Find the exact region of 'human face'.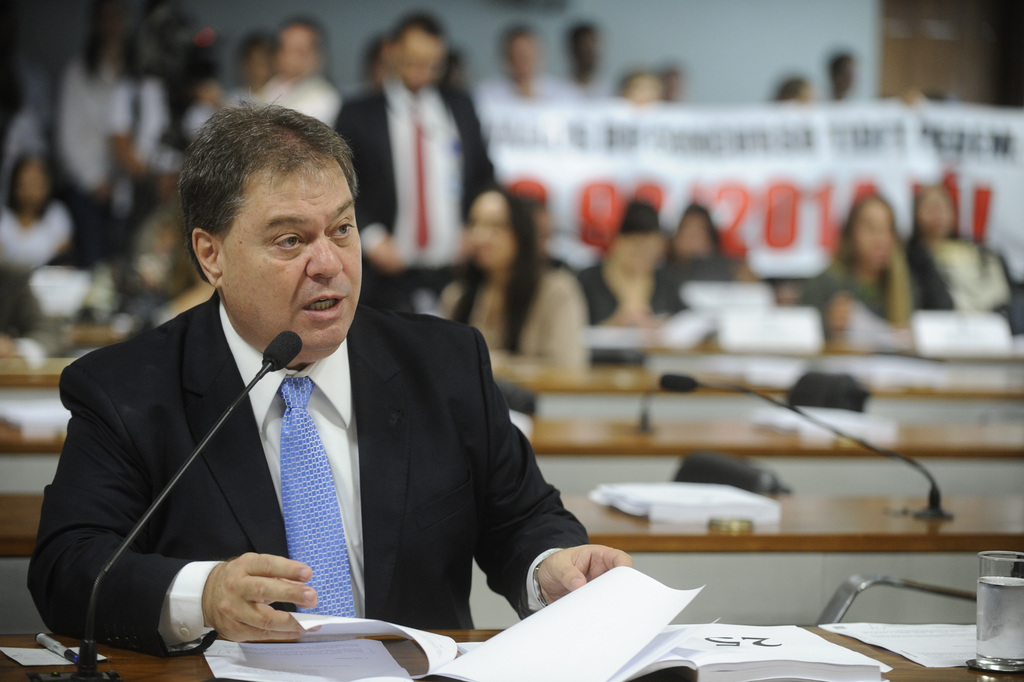
Exact region: bbox=(393, 26, 450, 90).
